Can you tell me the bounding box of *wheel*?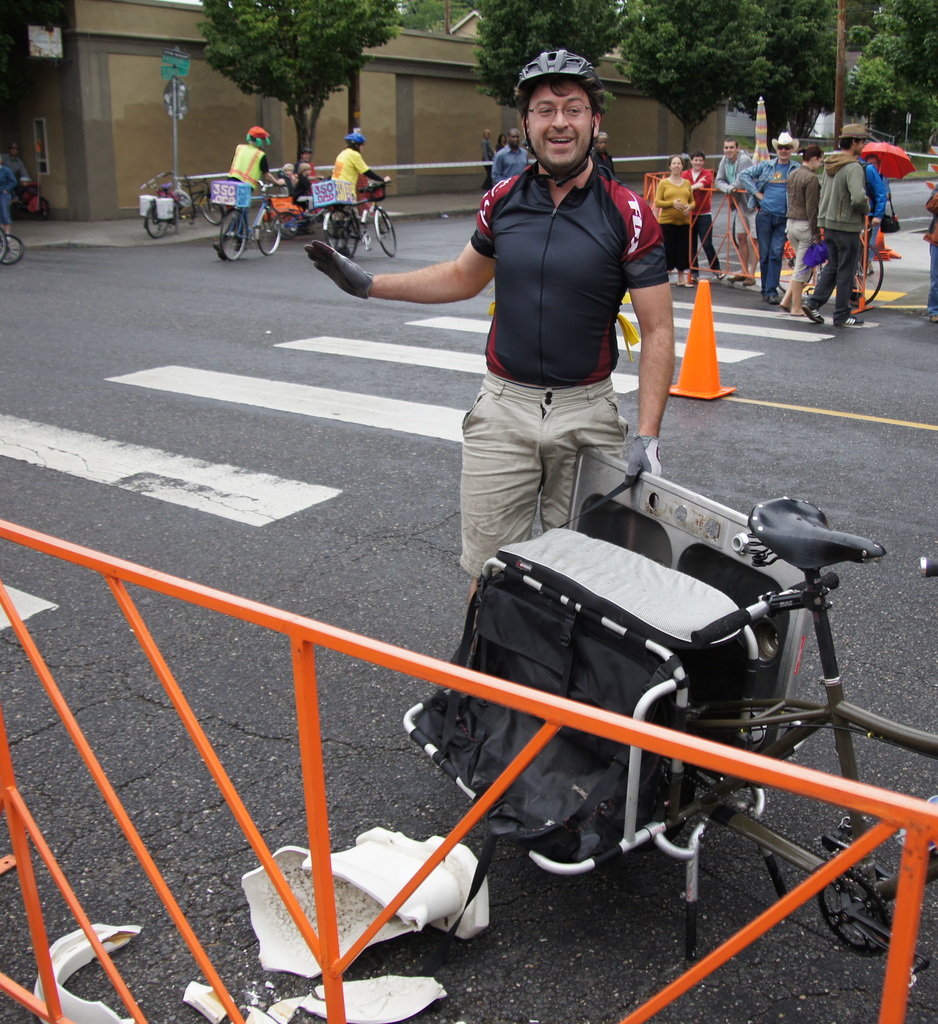
crop(325, 208, 358, 259).
